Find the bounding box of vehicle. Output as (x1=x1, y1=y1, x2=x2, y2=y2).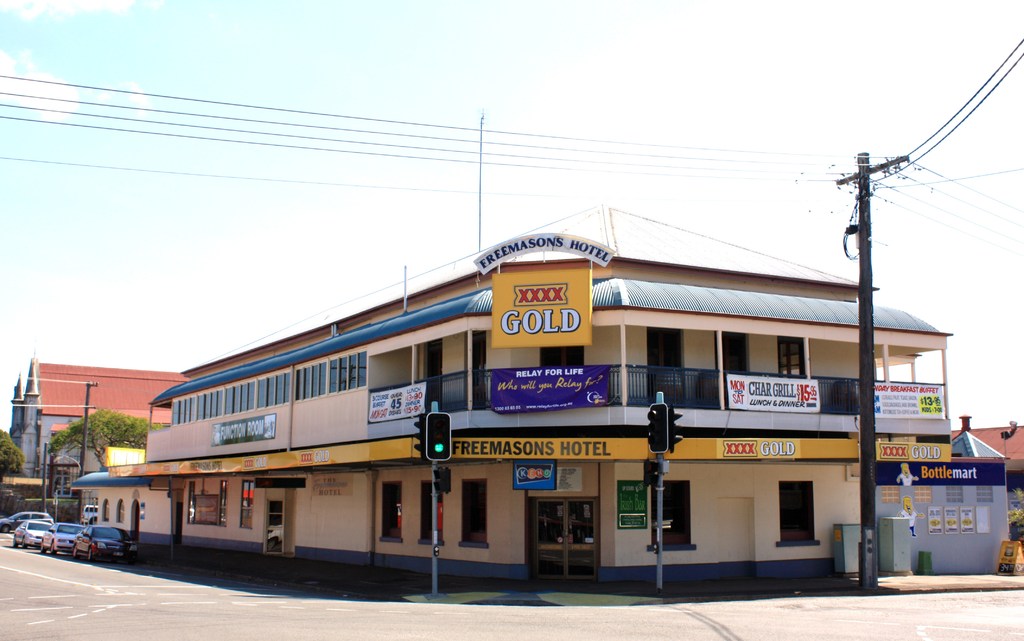
(x1=11, y1=519, x2=51, y2=549).
